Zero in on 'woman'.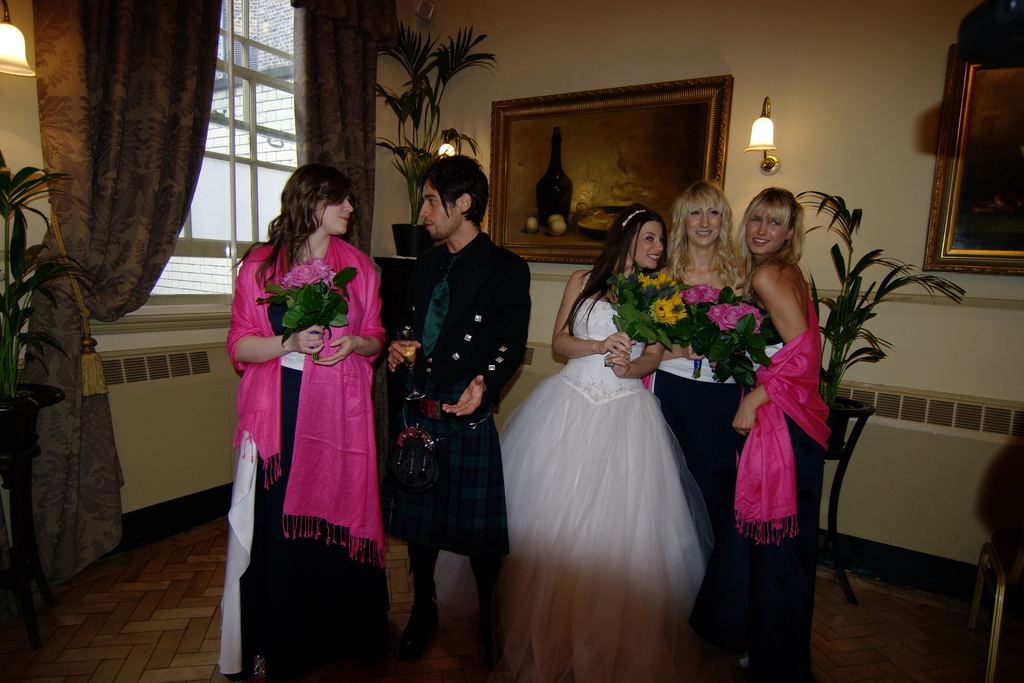
Zeroed in: bbox=[680, 185, 835, 682].
